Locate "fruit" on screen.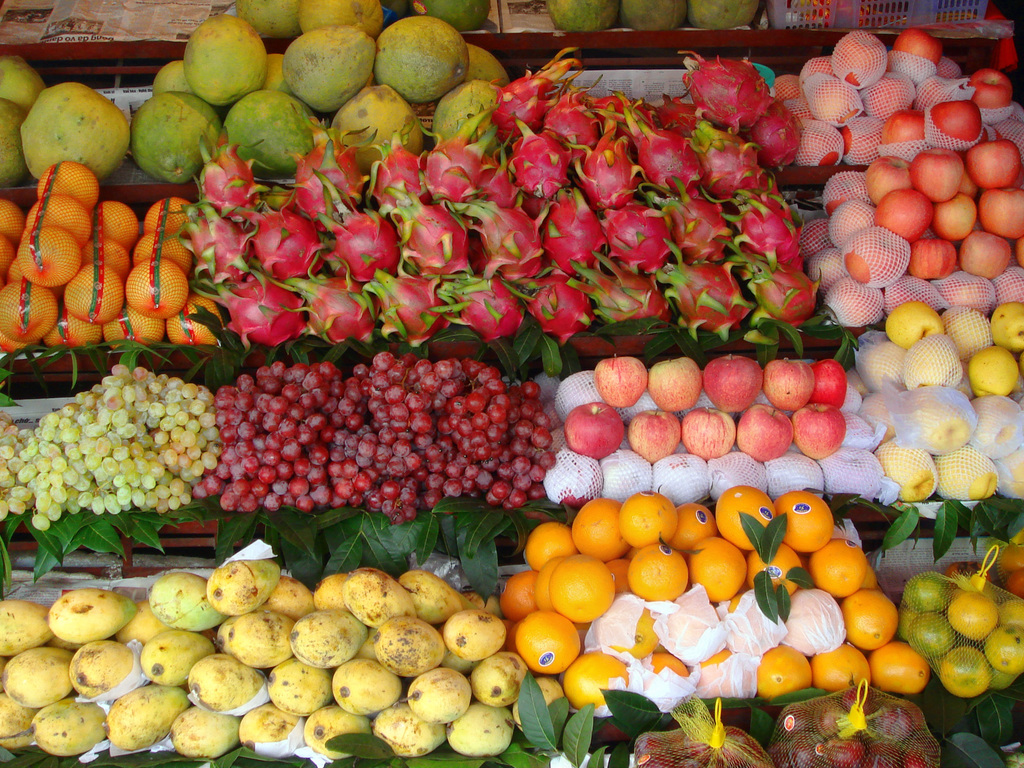
On screen at region(618, 490, 679, 547).
